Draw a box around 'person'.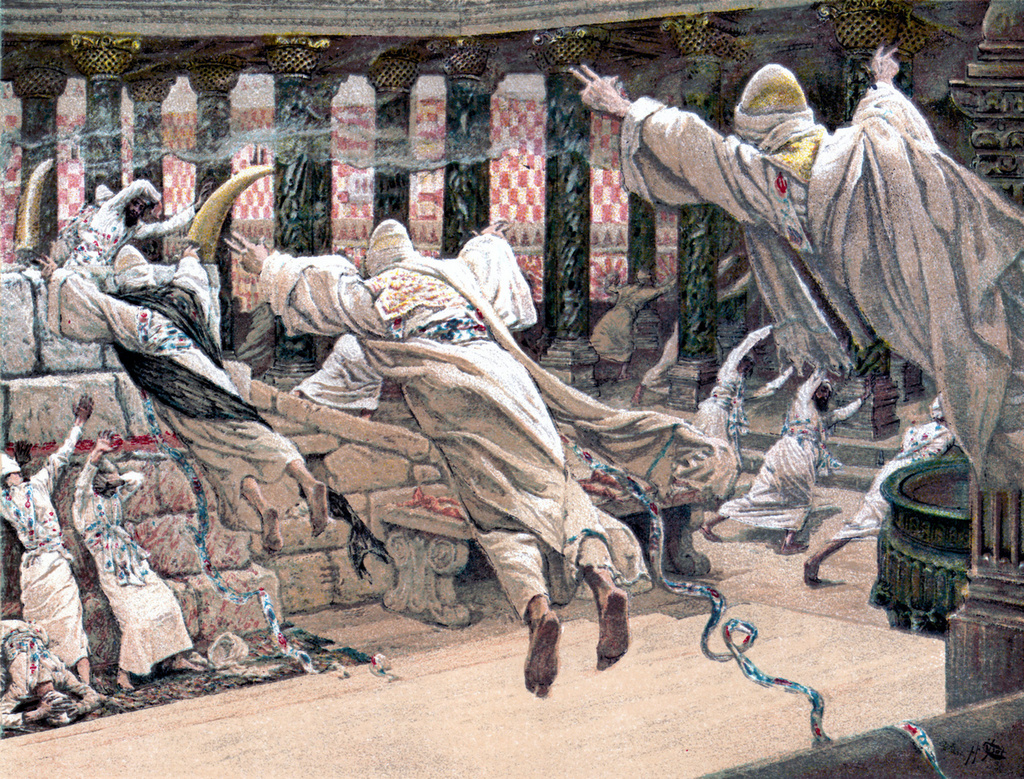
[left=688, top=356, right=874, bottom=560].
